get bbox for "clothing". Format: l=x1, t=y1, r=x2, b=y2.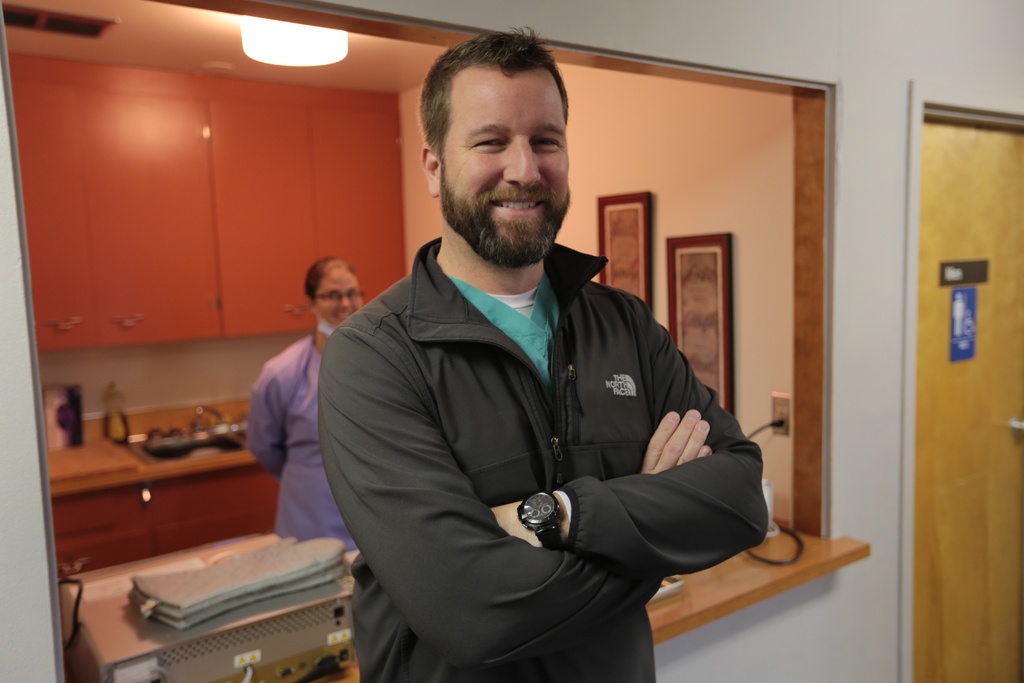
l=311, t=235, r=769, b=682.
